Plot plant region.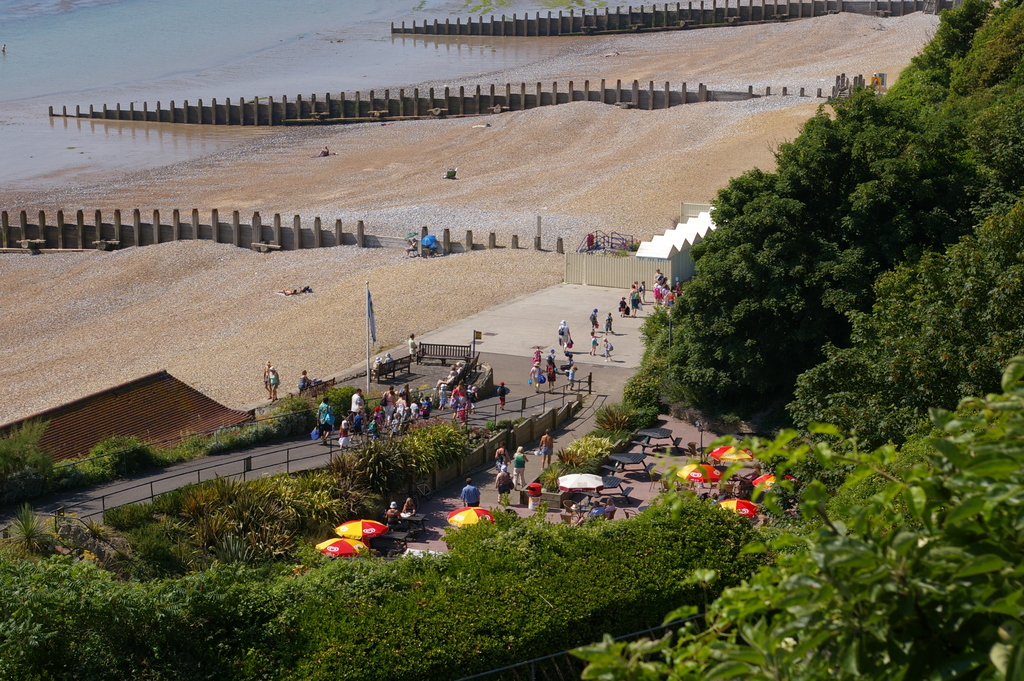
Plotted at <box>486,418,499,447</box>.
